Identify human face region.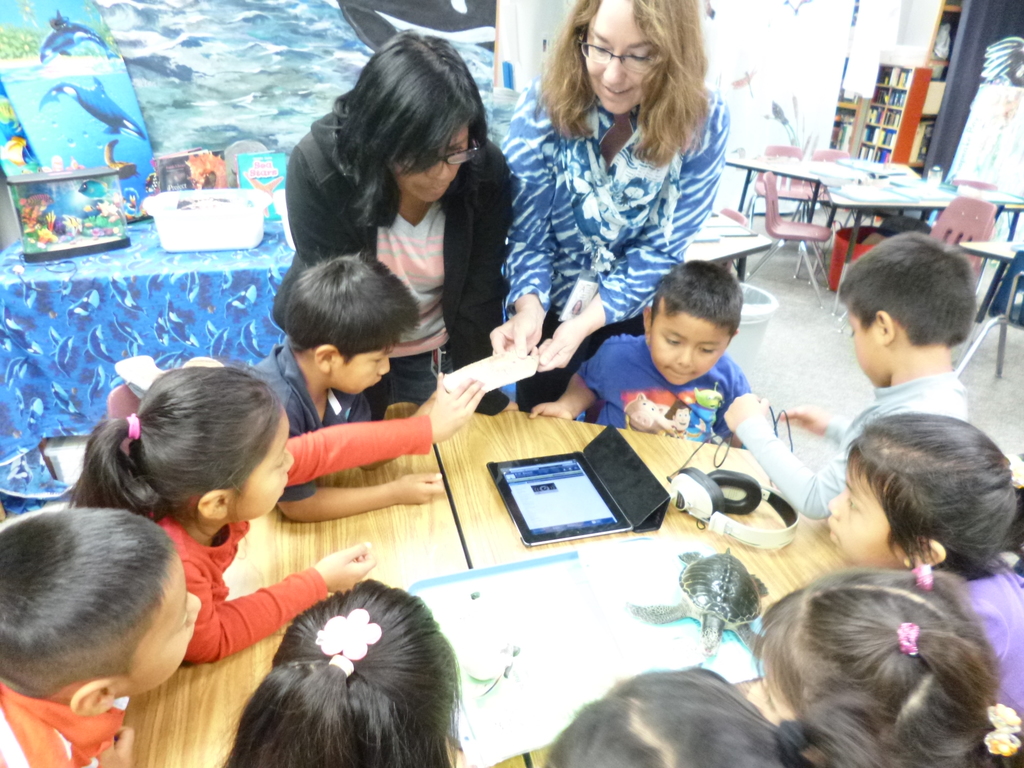
Region: BBox(243, 399, 305, 535).
